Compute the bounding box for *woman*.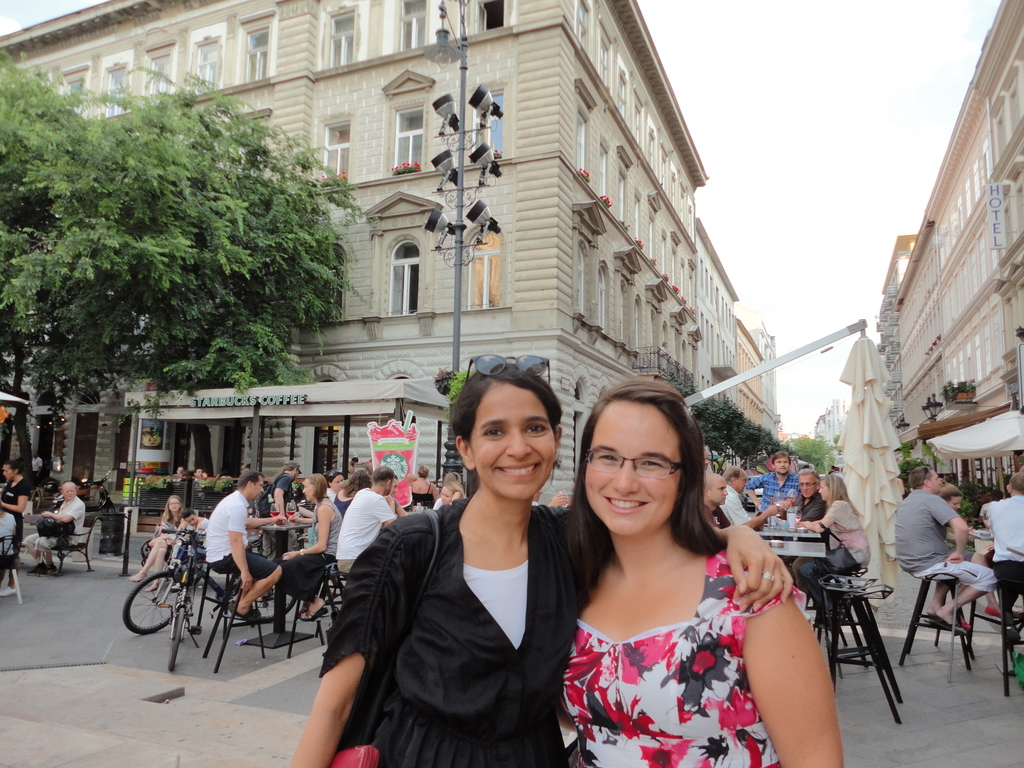
left=272, top=472, right=342, bottom=628.
